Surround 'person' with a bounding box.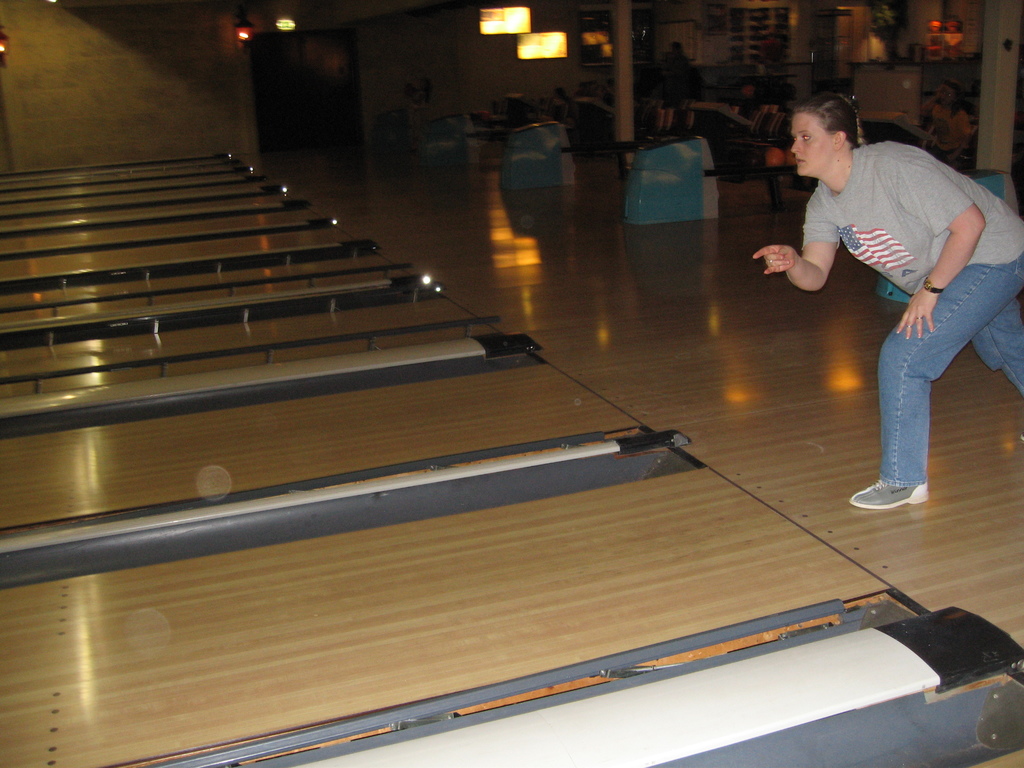
{"left": 763, "top": 81, "right": 995, "bottom": 510}.
